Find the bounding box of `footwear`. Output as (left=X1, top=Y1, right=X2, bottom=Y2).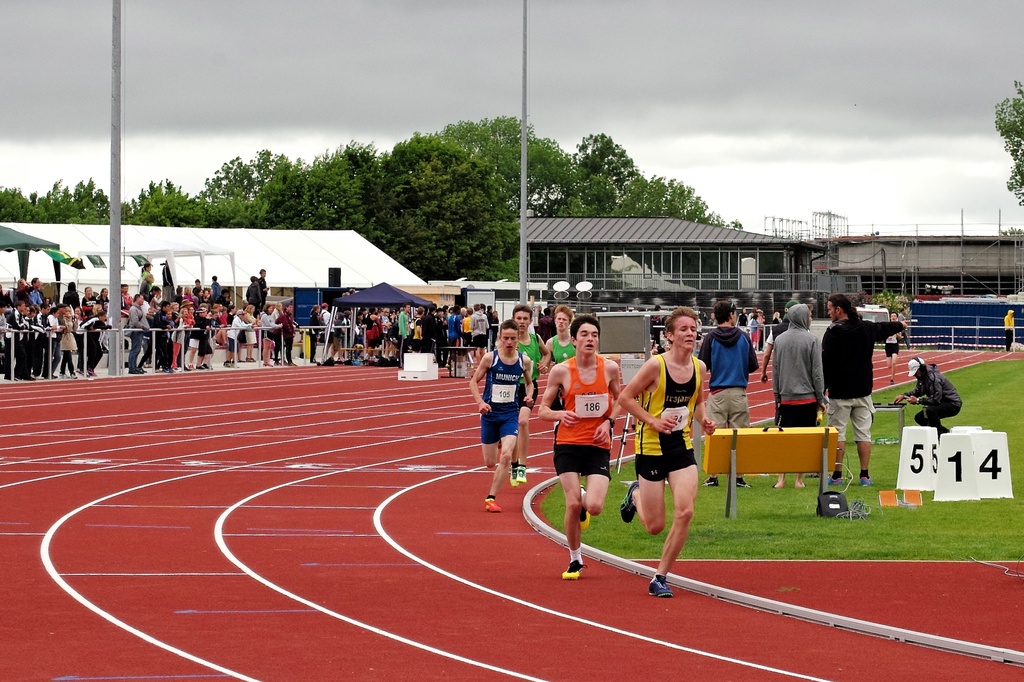
(left=558, top=556, right=586, bottom=581).
